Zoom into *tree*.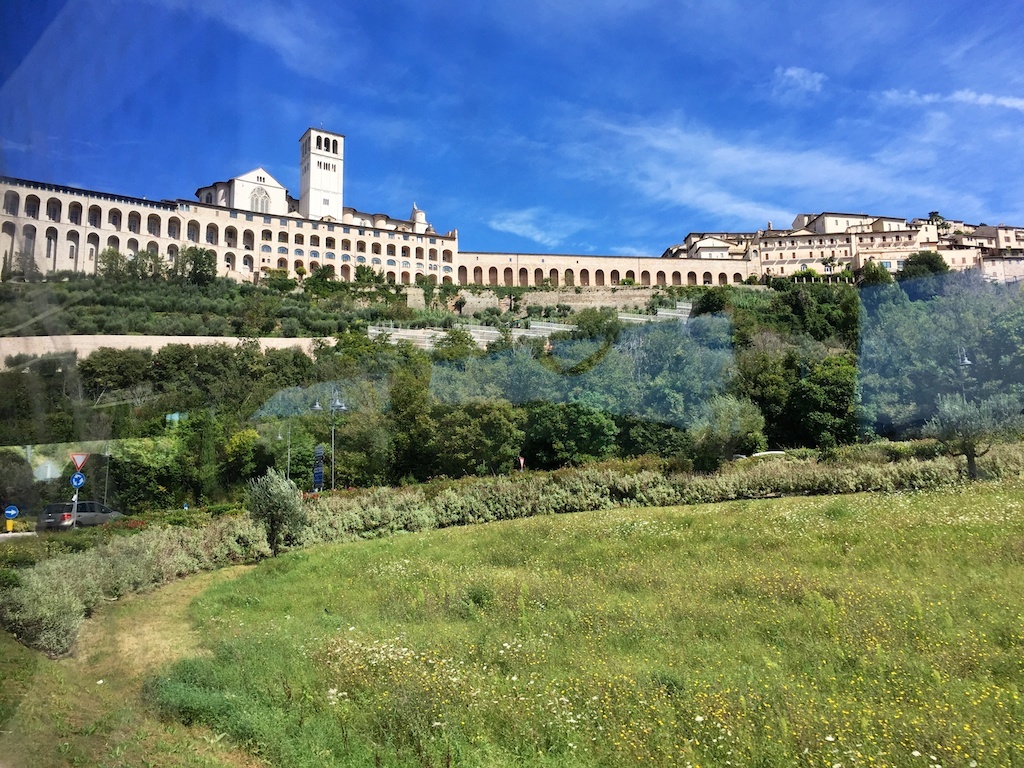
Zoom target: select_region(776, 353, 868, 461).
